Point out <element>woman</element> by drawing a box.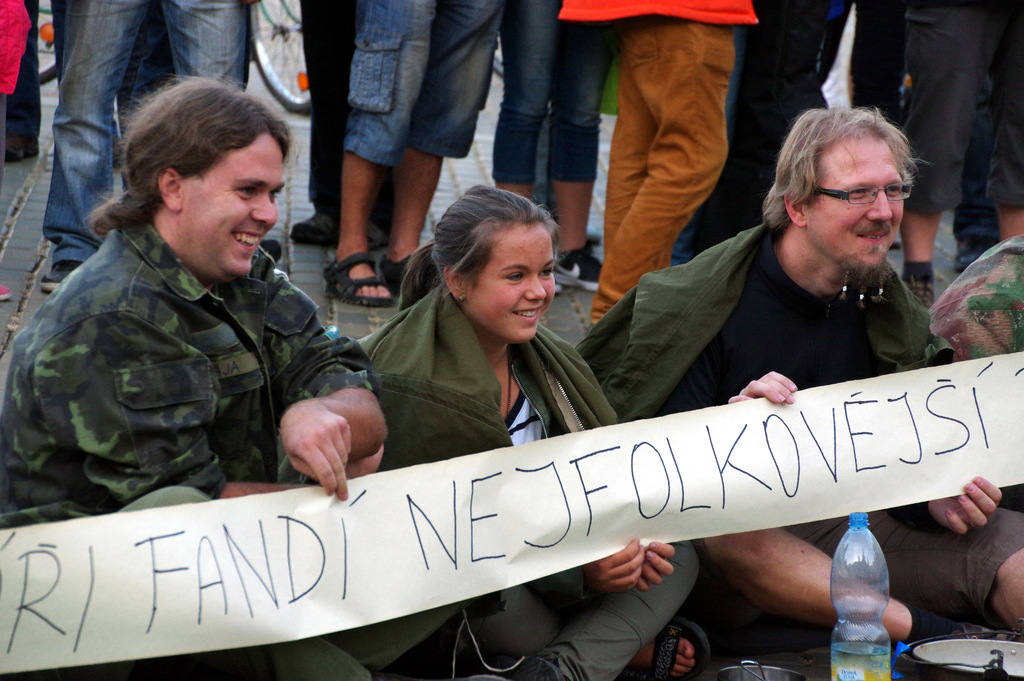
bbox=(348, 180, 703, 680).
